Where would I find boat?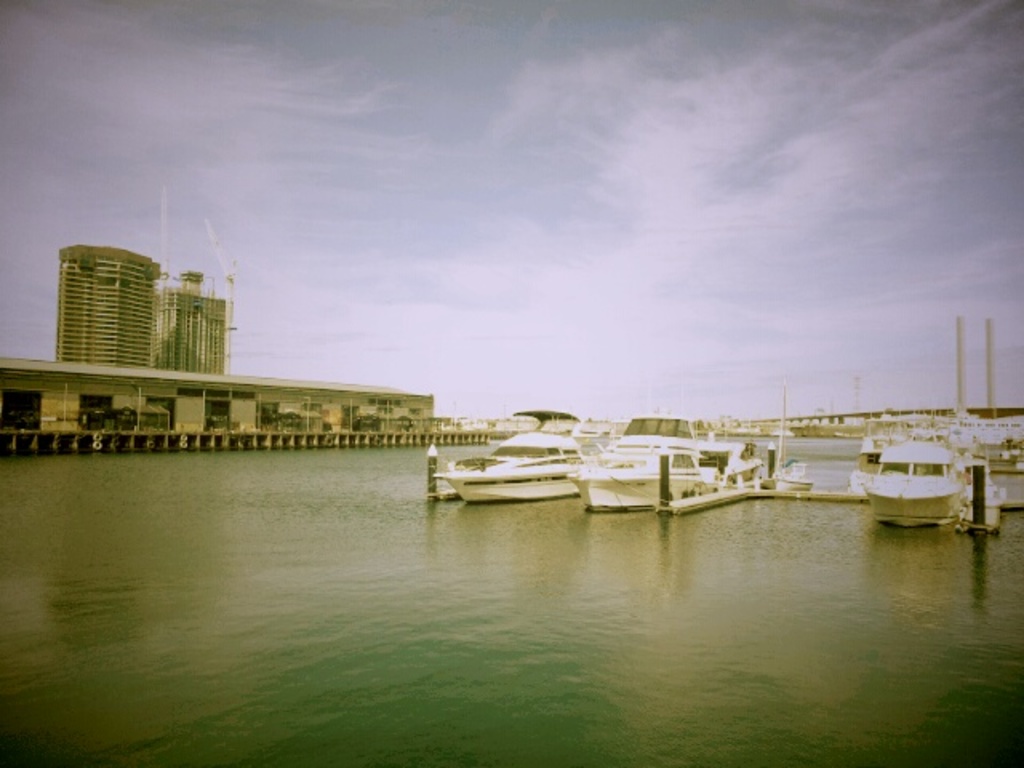
At detection(432, 424, 608, 504).
